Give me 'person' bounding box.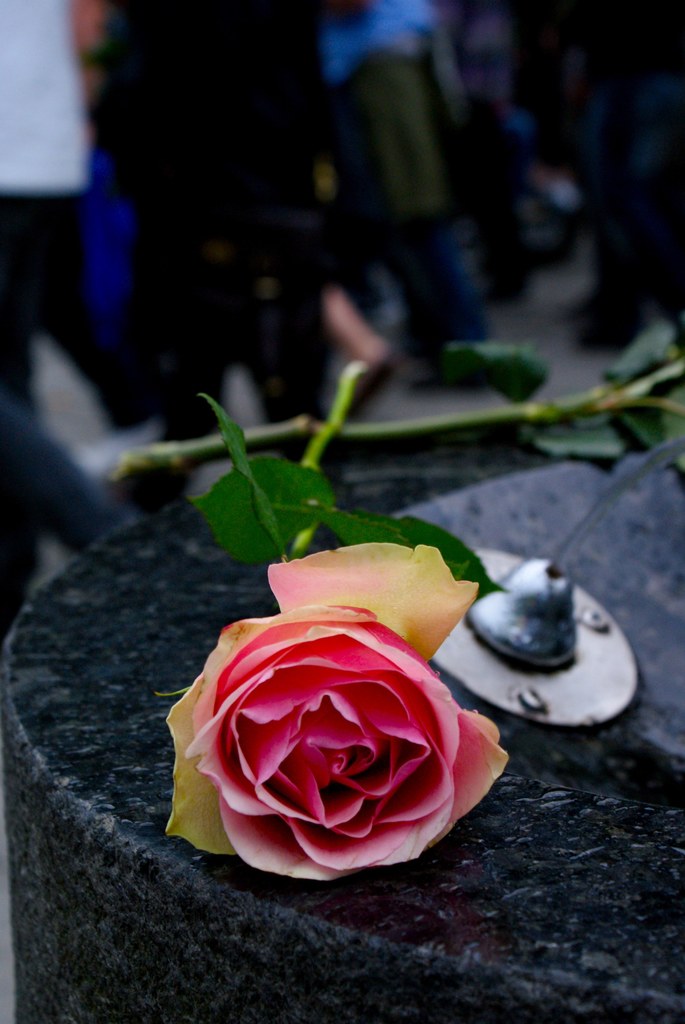
l=0, t=0, r=93, b=422.
